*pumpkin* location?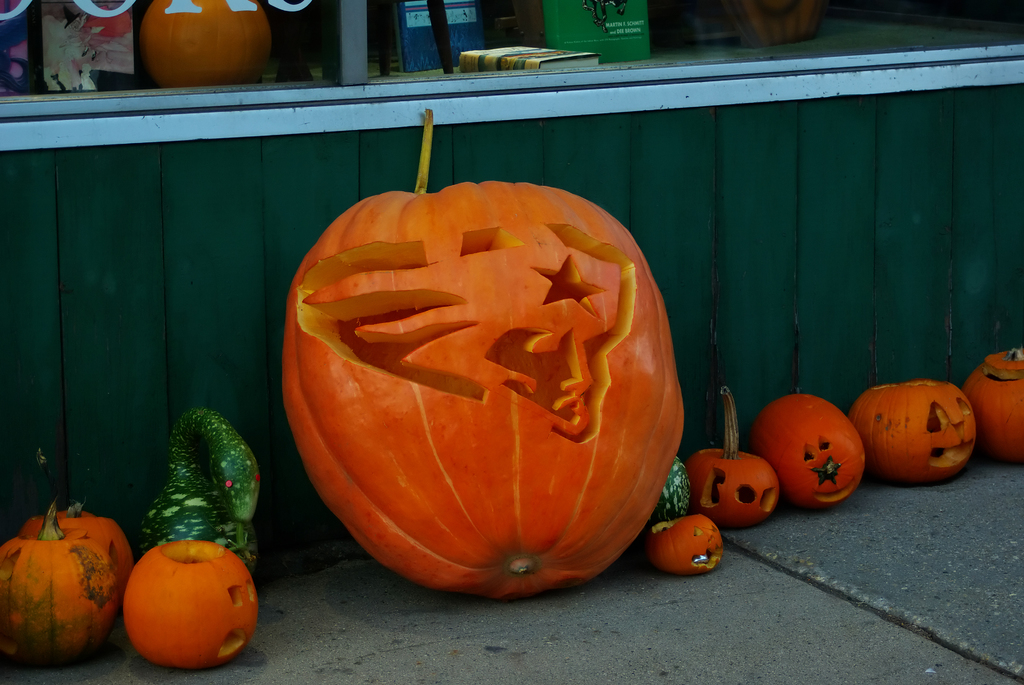
[851,377,979,489]
